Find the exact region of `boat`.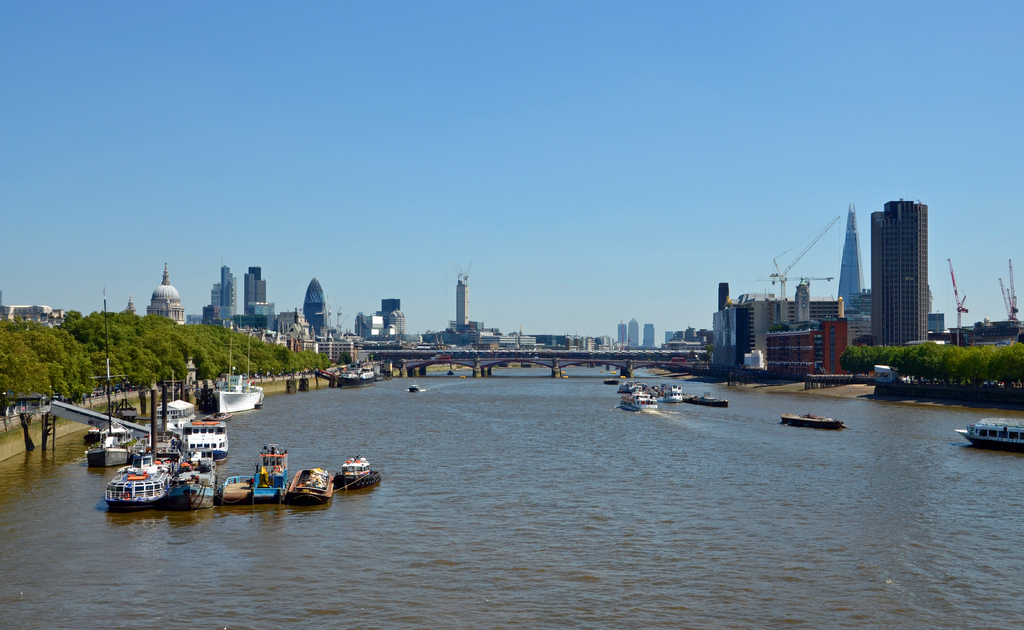
Exact region: detection(664, 378, 680, 401).
